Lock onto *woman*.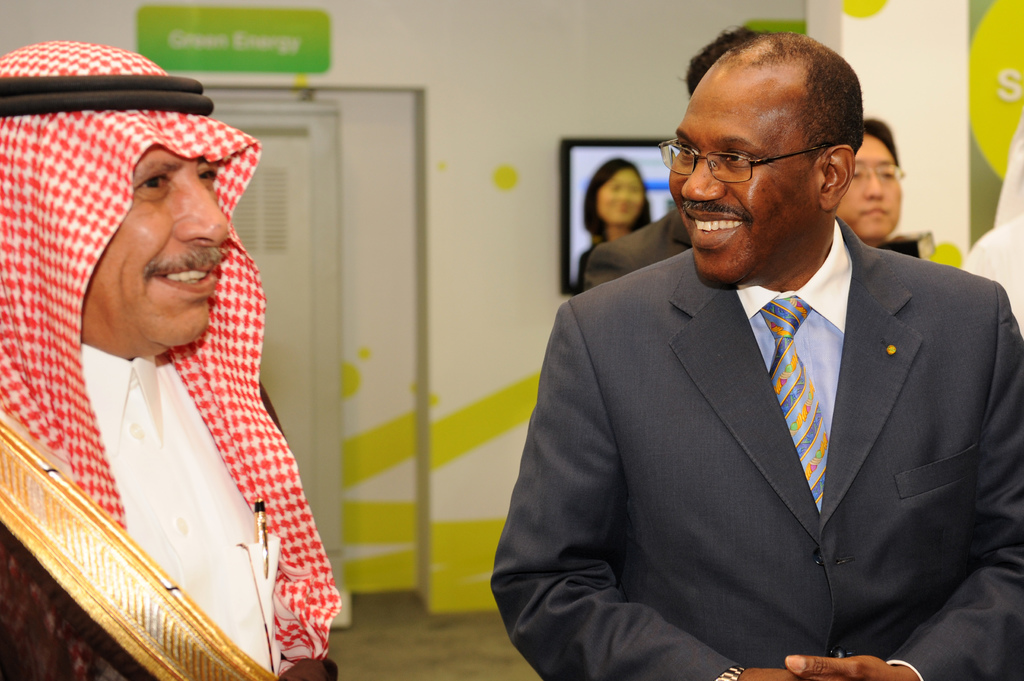
Locked: <bbox>574, 158, 650, 282</bbox>.
